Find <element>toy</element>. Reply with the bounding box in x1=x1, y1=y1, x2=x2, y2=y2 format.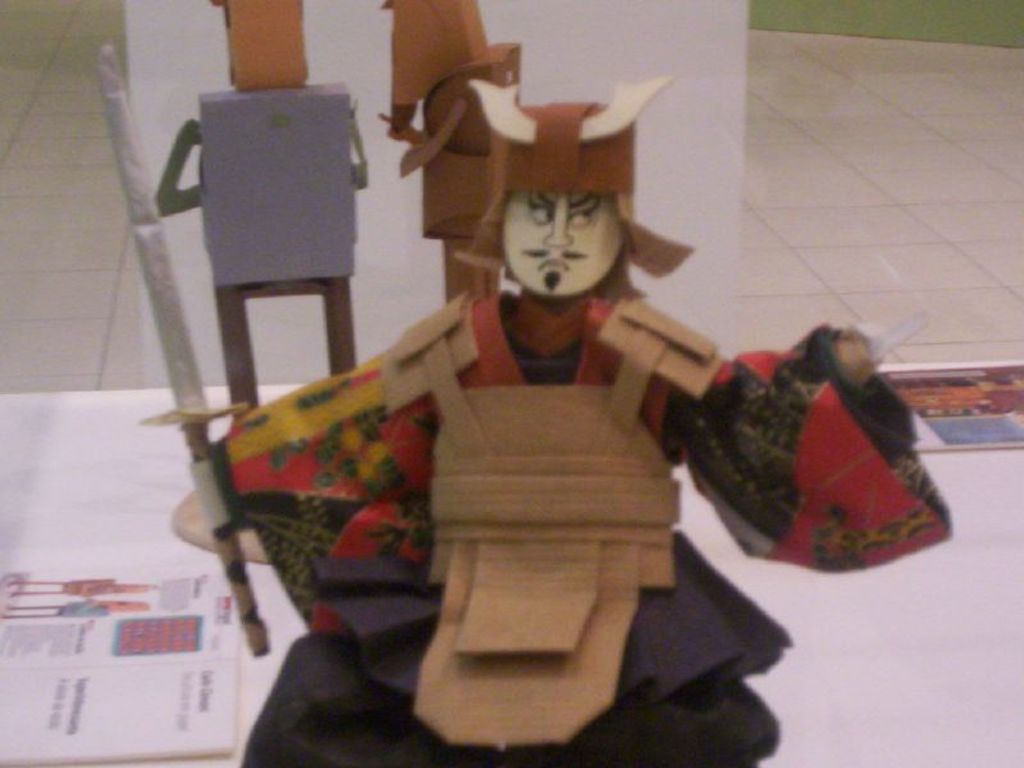
x1=93, y1=40, x2=996, y2=767.
